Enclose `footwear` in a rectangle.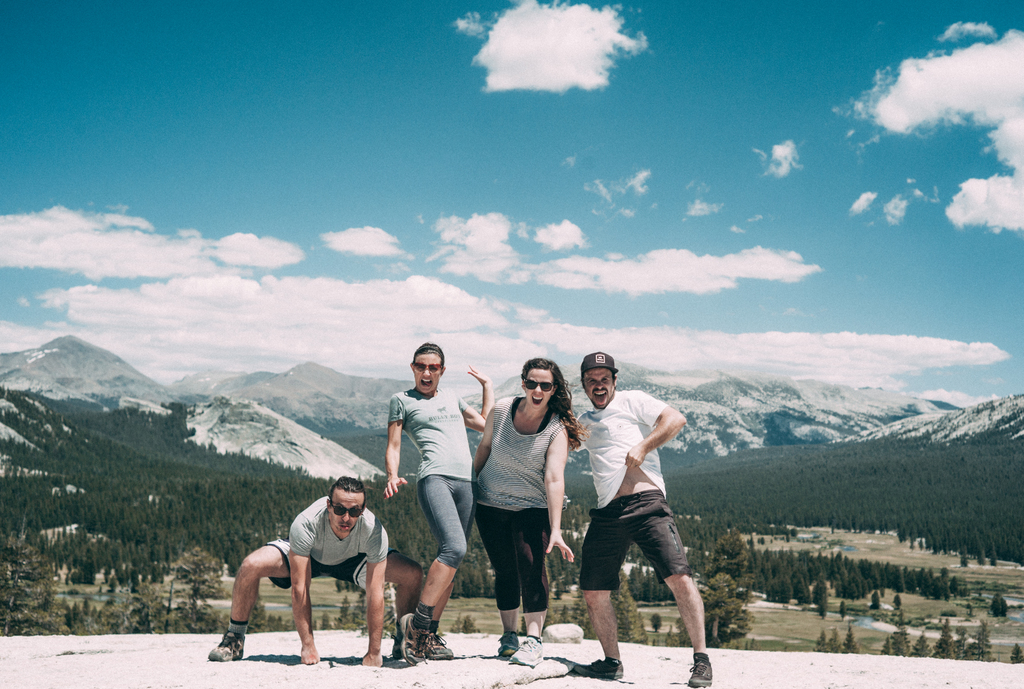
box(572, 658, 622, 681).
